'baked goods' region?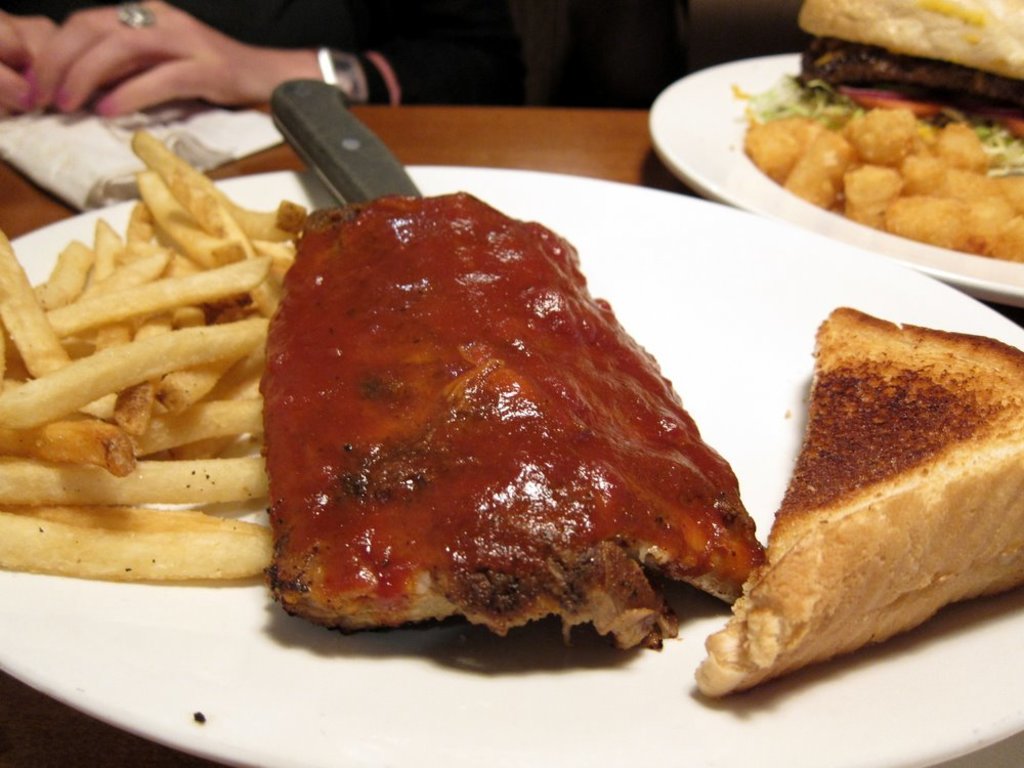
left=0, top=126, right=310, bottom=580
